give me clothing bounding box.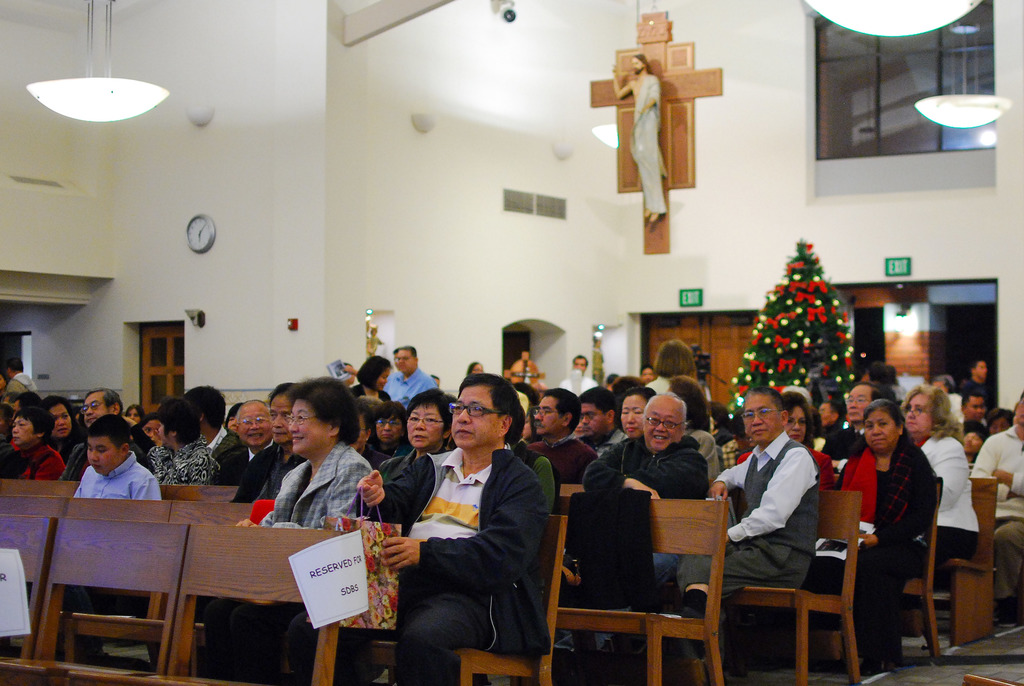
rect(76, 457, 161, 494).
